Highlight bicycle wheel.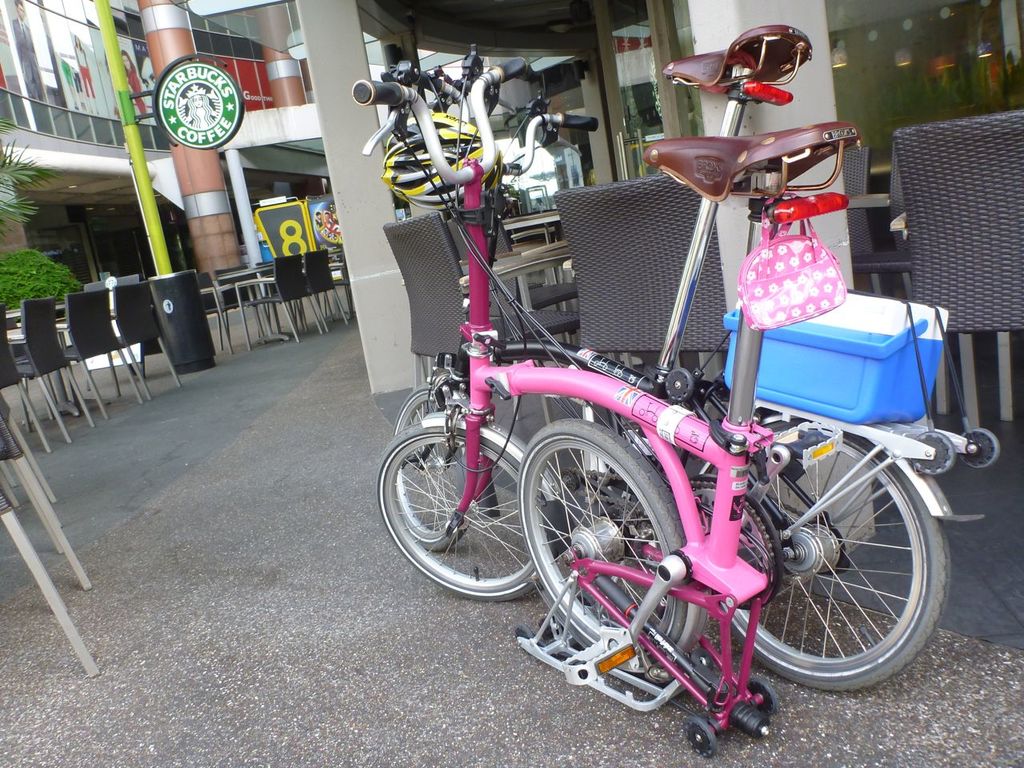
Highlighted region: 393:378:470:549.
